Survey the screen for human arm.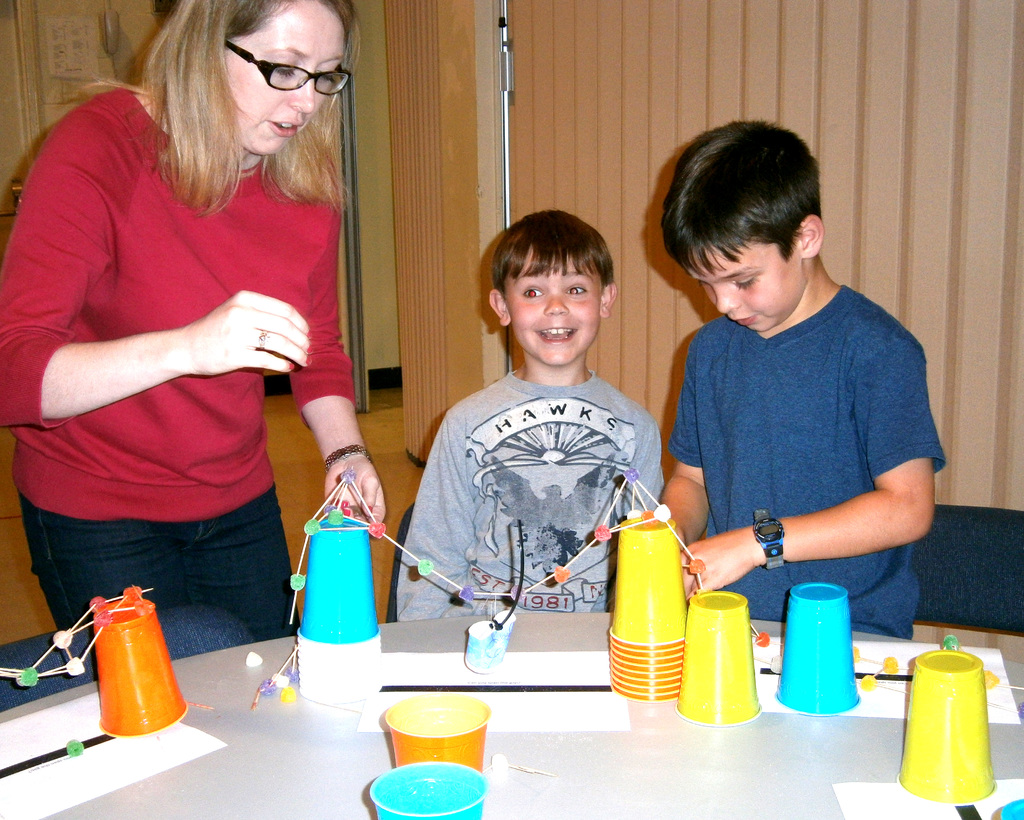
Survey found: [left=668, top=453, right=896, bottom=612].
